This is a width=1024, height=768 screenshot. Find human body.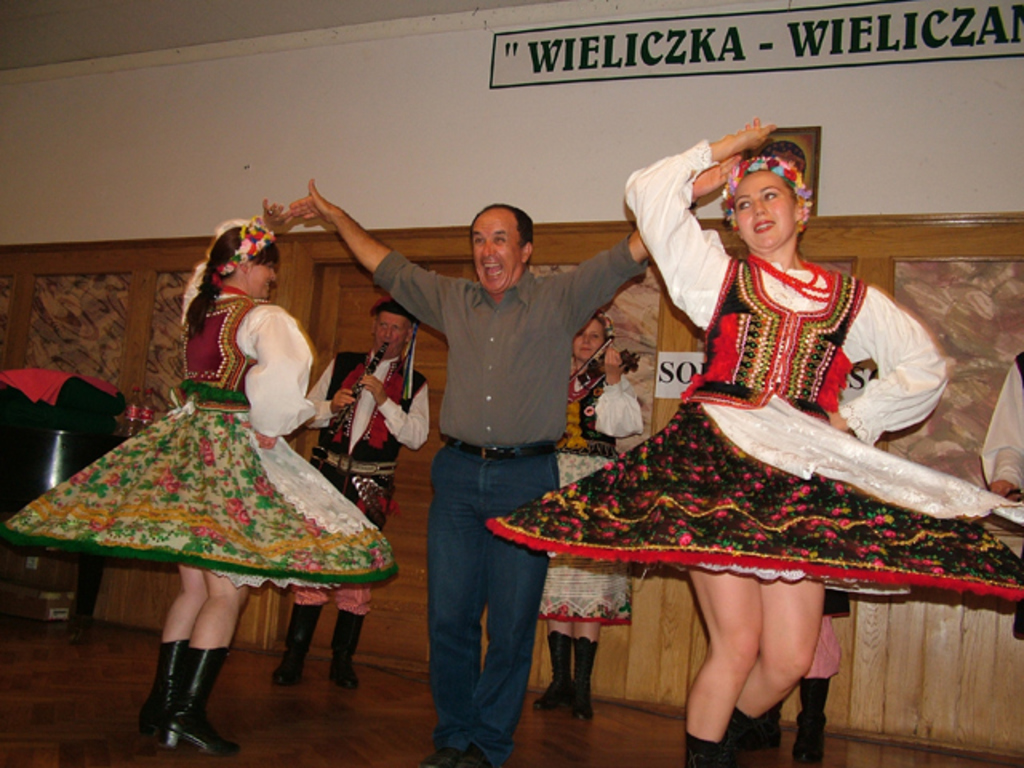
Bounding box: (294, 158, 750, 766).
